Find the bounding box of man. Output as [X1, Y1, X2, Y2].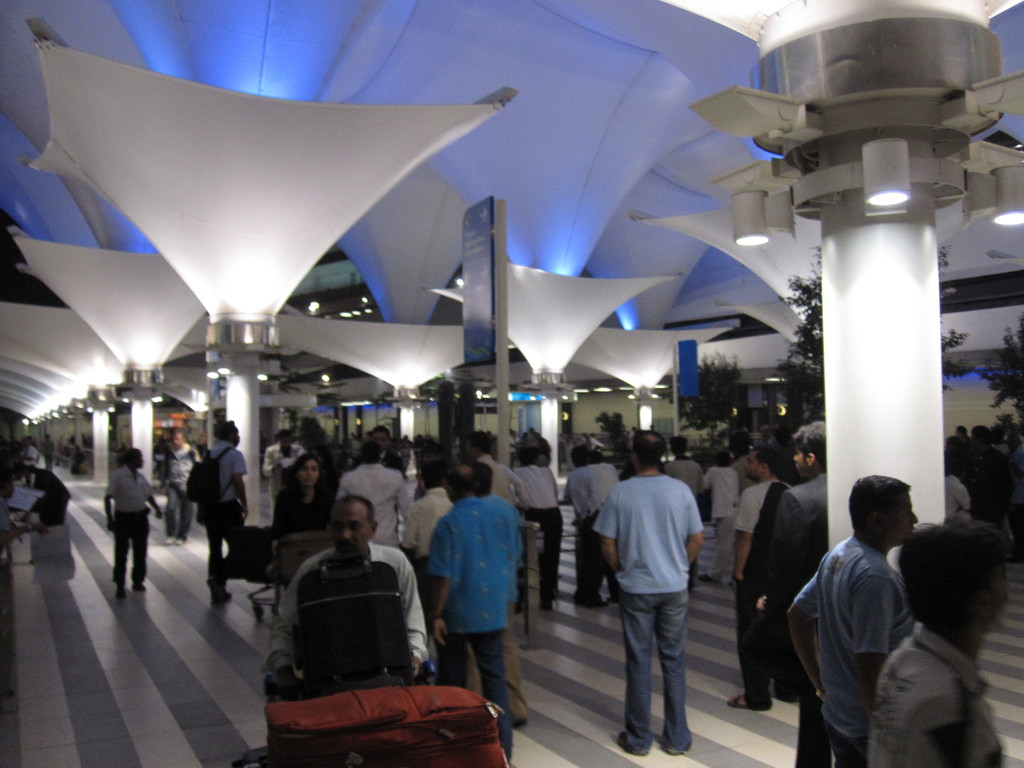
[420, 467, 512, 765].
